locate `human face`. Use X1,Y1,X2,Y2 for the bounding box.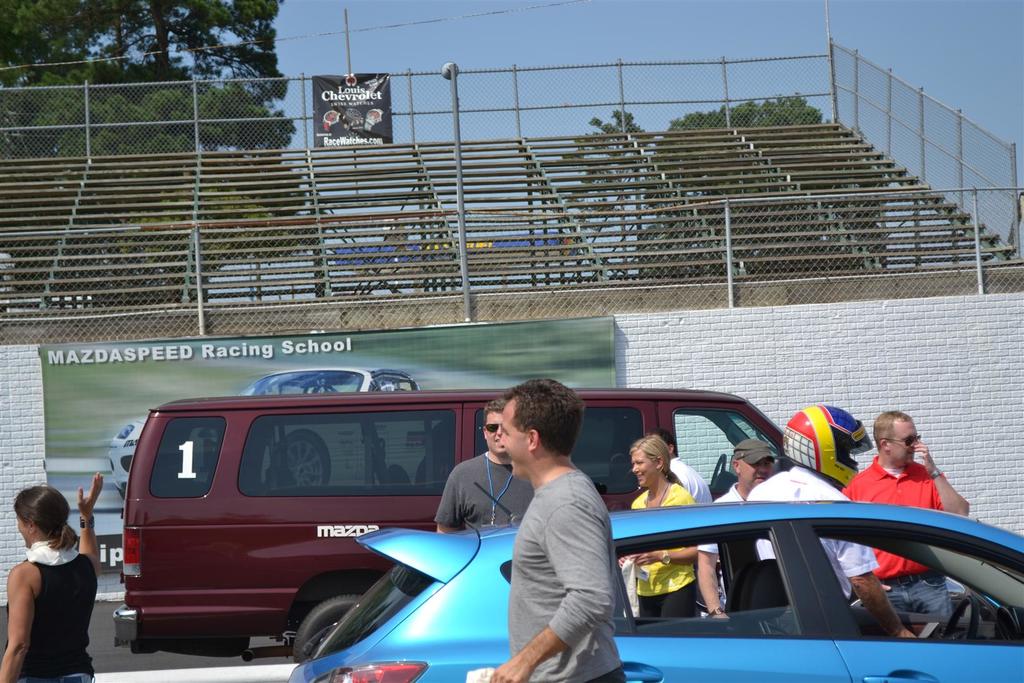
497,389,532,475.
